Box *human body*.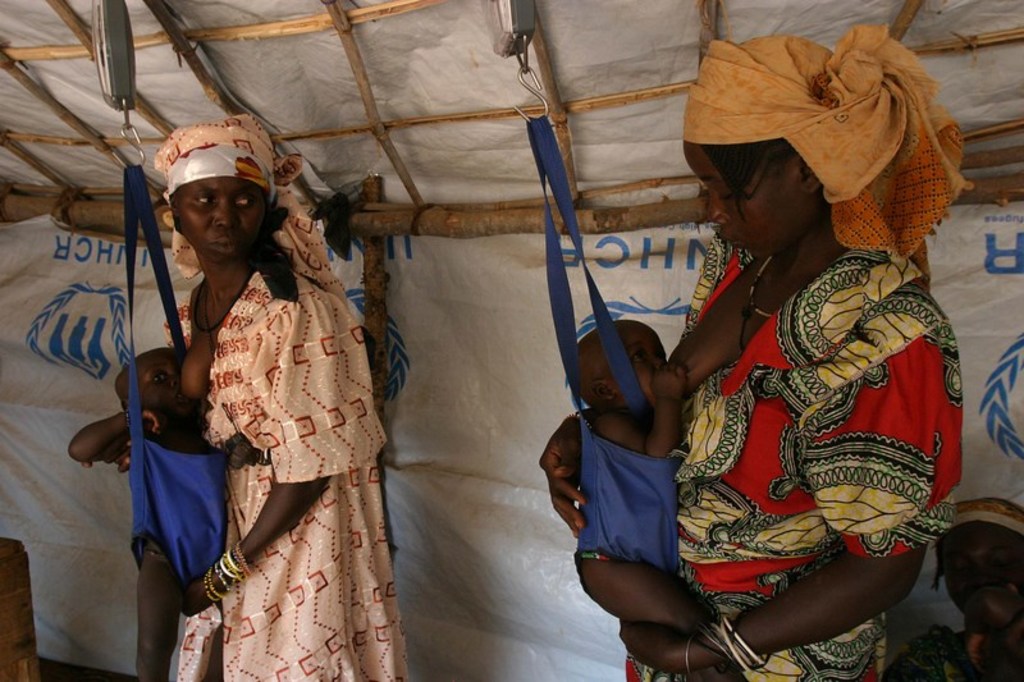
{"x1": 571, "y1": 360, "x2": 735, "y2": 681}.
